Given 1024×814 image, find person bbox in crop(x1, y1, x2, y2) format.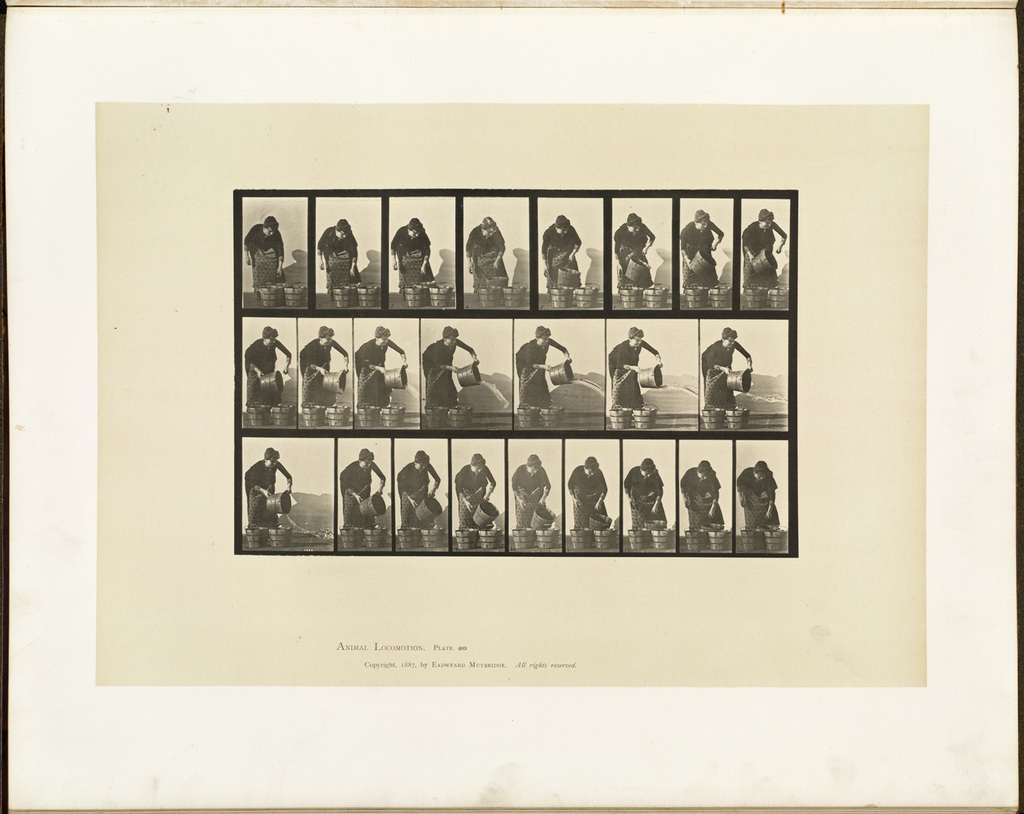
crop(246, 218, 282, 295).
